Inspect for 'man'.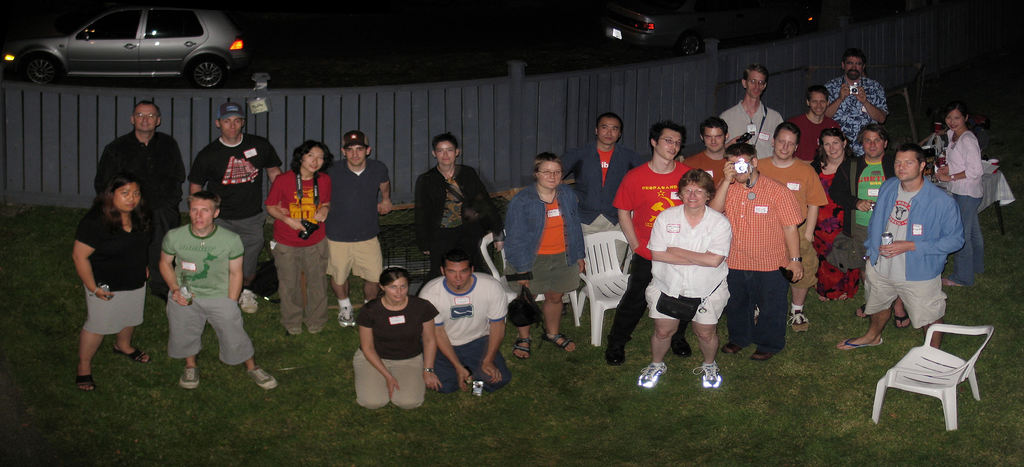
Inspection: BBox(701, 132, 808, 368).
